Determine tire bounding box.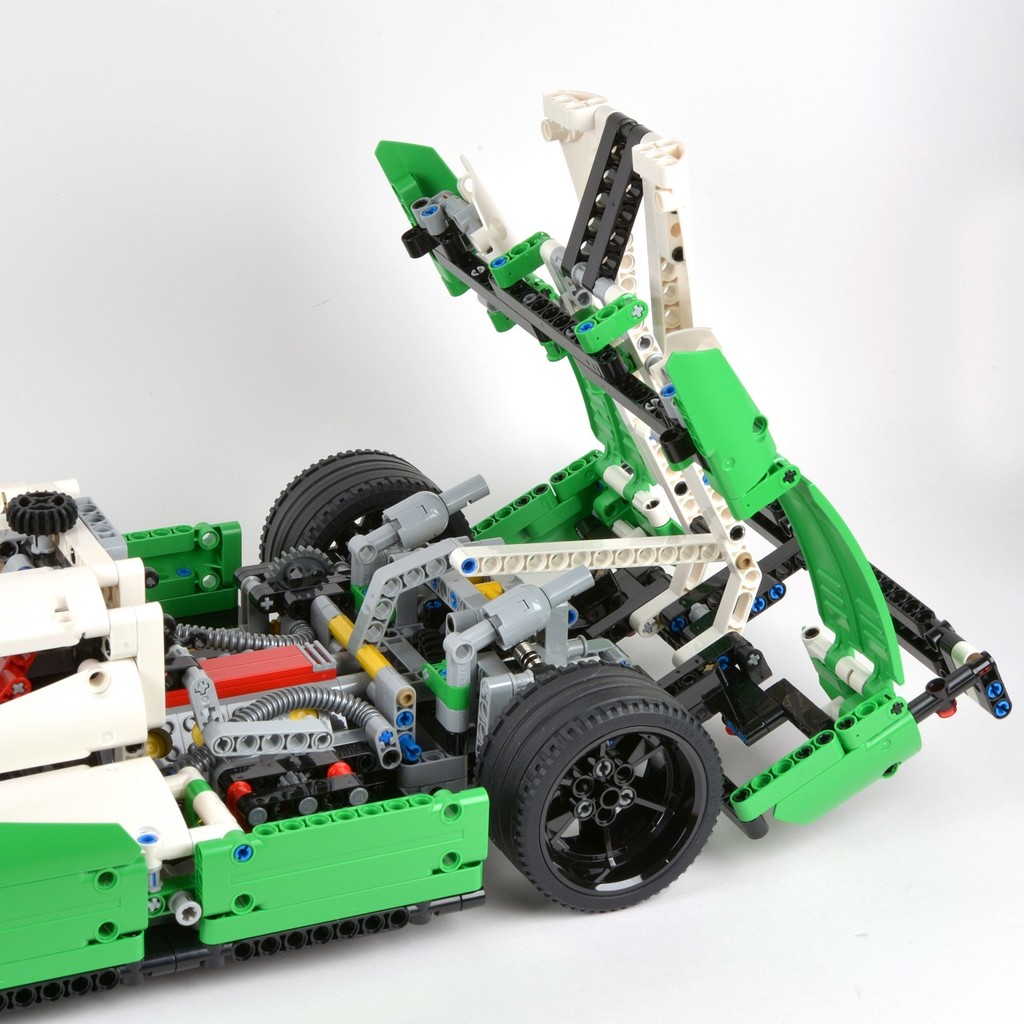
Determined: pyautogui.locateOnScreen(482, 662, 718, 908).
